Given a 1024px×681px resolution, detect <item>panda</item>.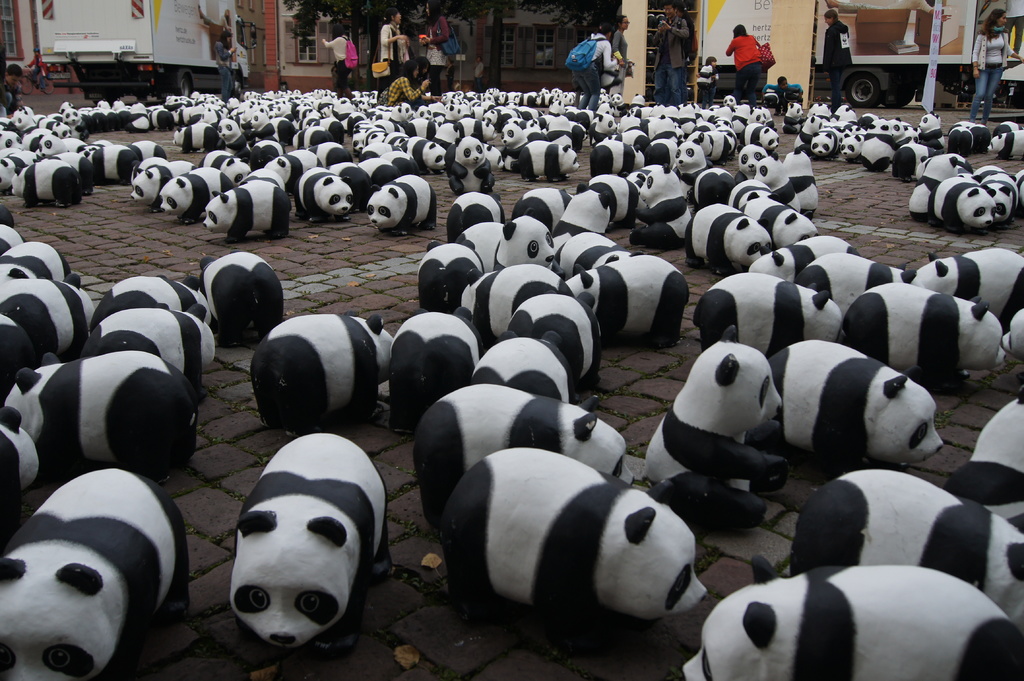
<bbox>431, 442, 710, 657</bbox>.
